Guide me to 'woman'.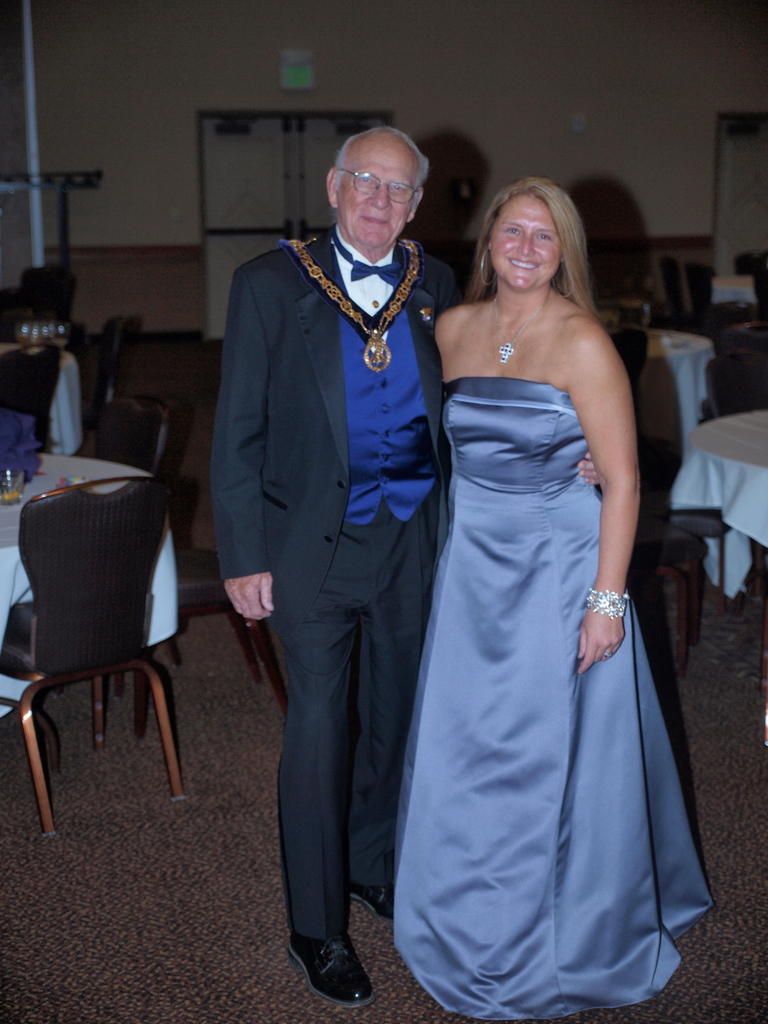
Guidance: <region>380, 130, 696, 1014</region>.
